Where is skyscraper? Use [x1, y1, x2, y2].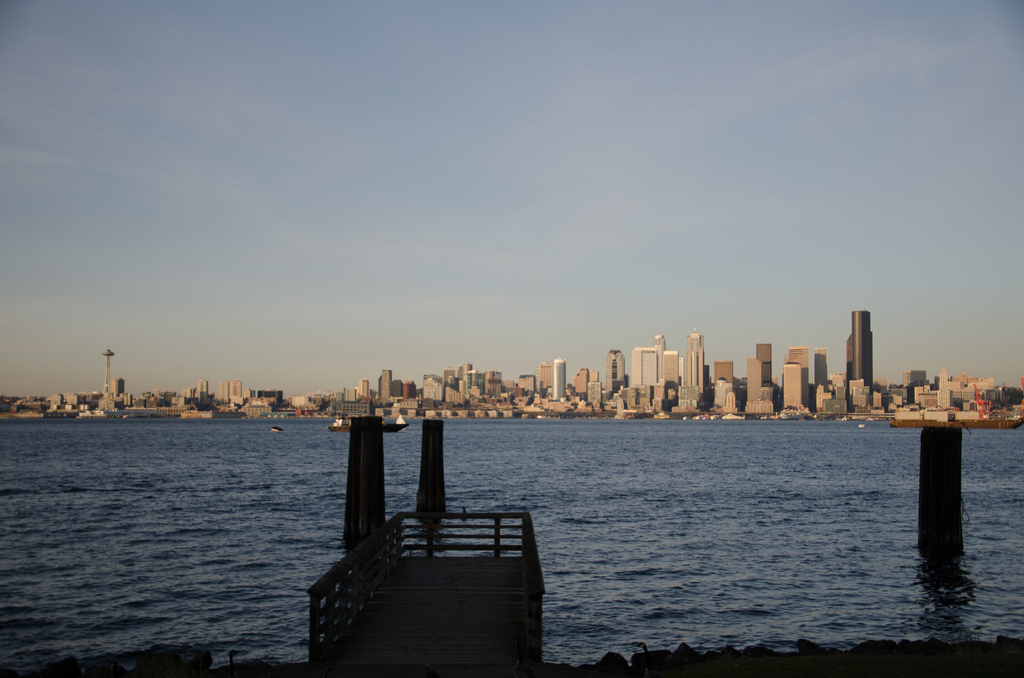
[785, 346, 806, 412].
